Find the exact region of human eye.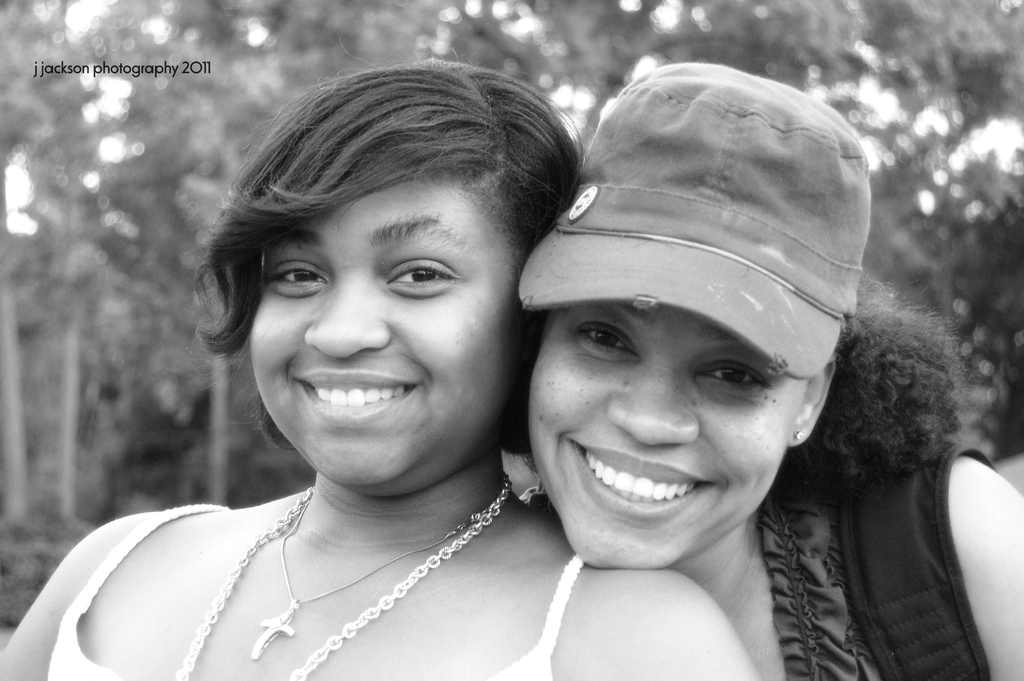
Exact region: l=370, t=249, r=467, b=307.
